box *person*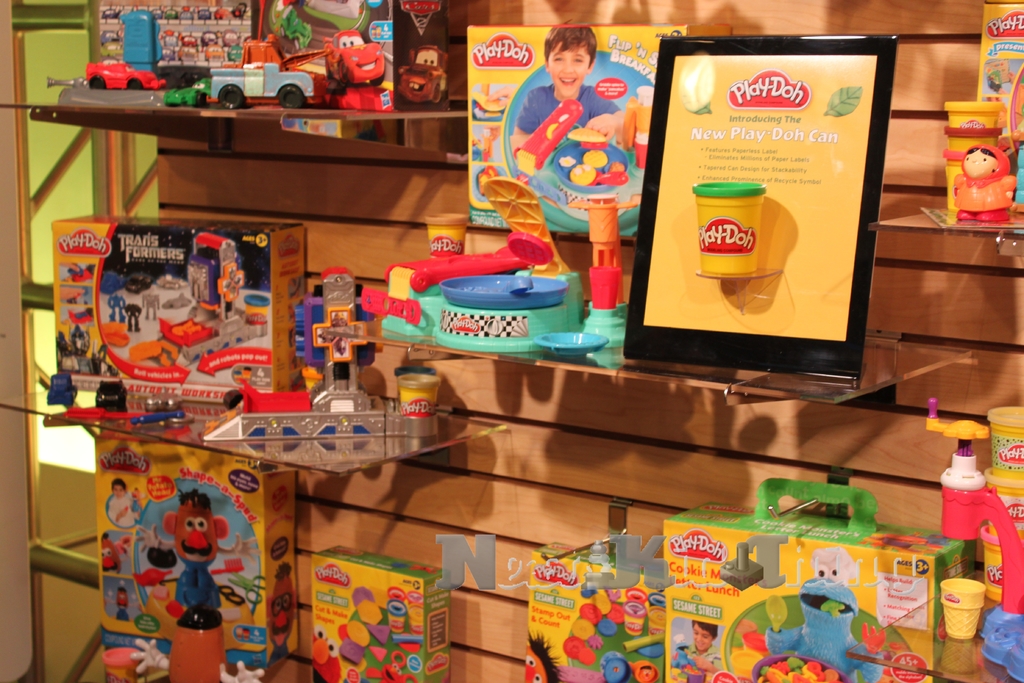
region(109, 481, 138, 528)
